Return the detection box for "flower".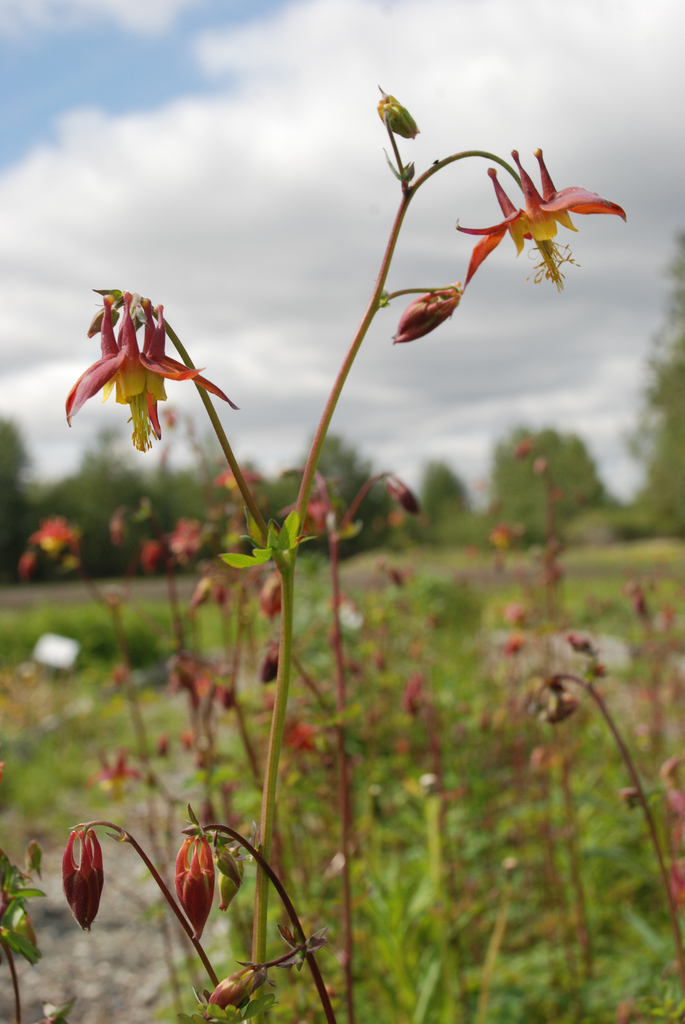
(left=457, top=146, right=622, bottom=287).
